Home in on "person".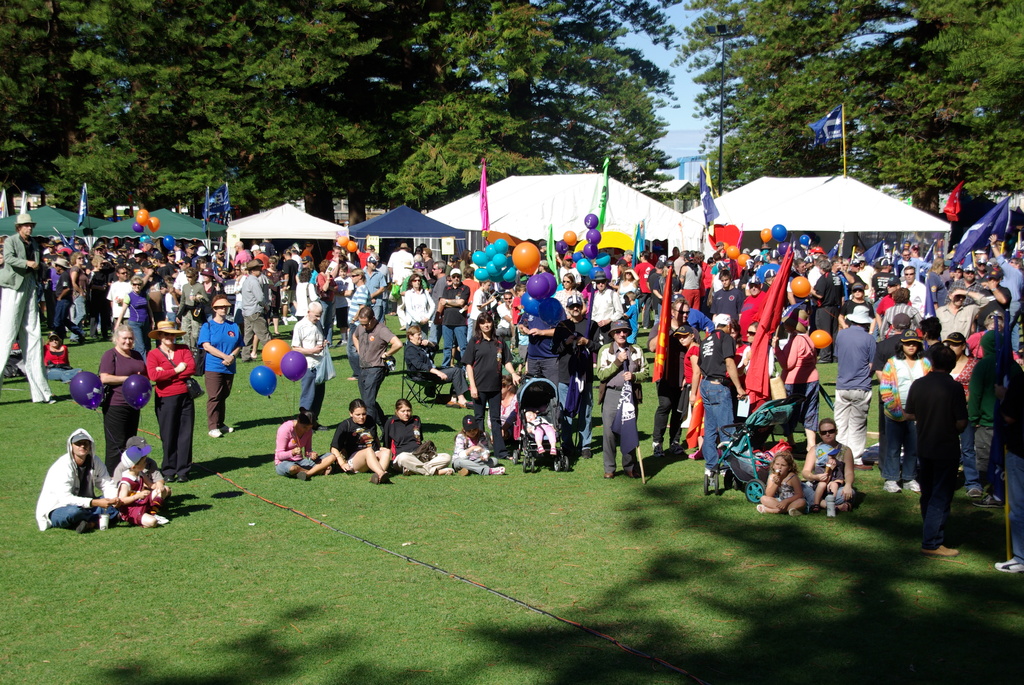
Homed in at box(351, 304, 403, 452).
